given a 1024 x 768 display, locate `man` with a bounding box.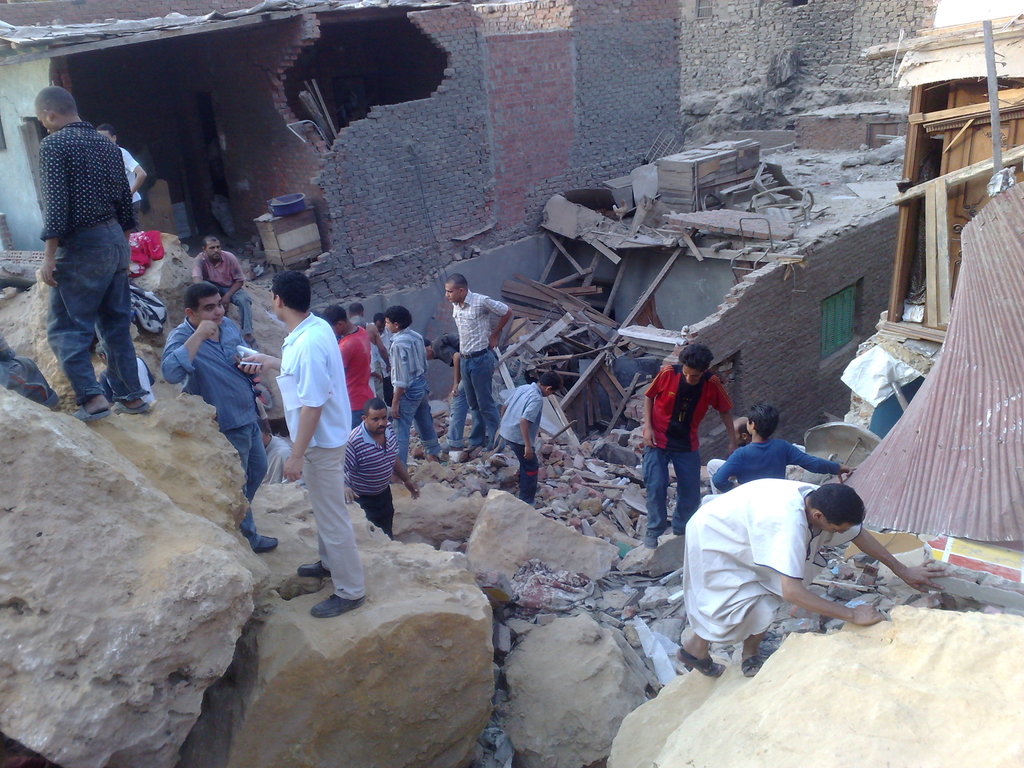
Located: 668 480 959 675.
